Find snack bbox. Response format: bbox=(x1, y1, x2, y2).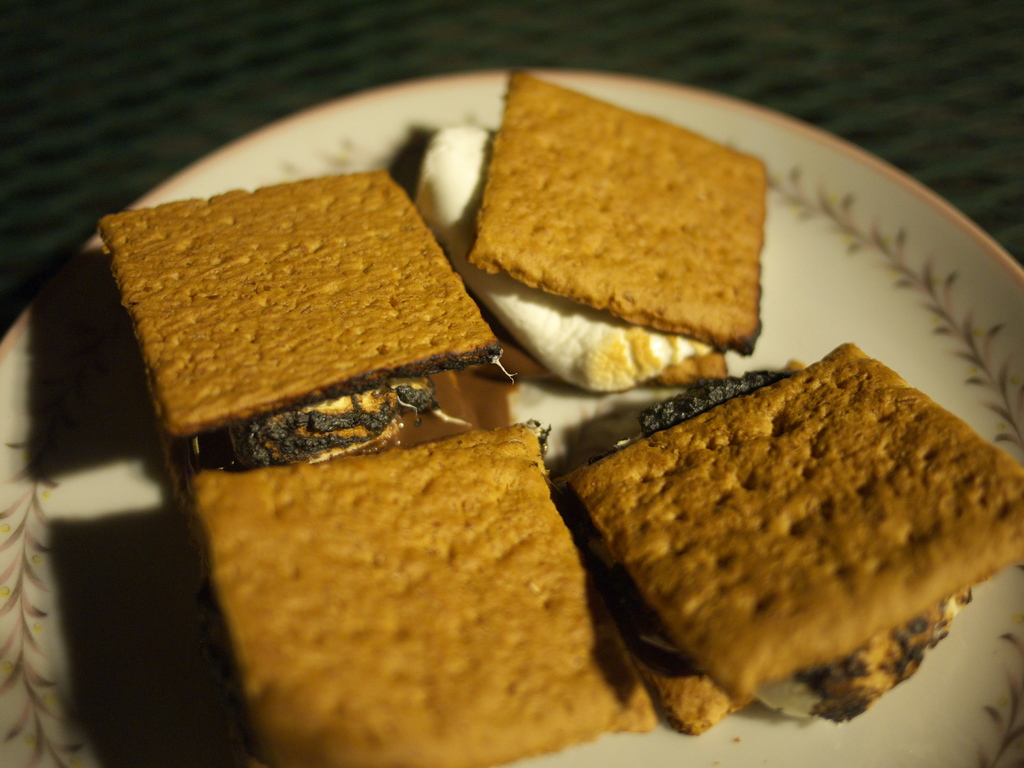
bbox=(568, 331, 1023, 754).
